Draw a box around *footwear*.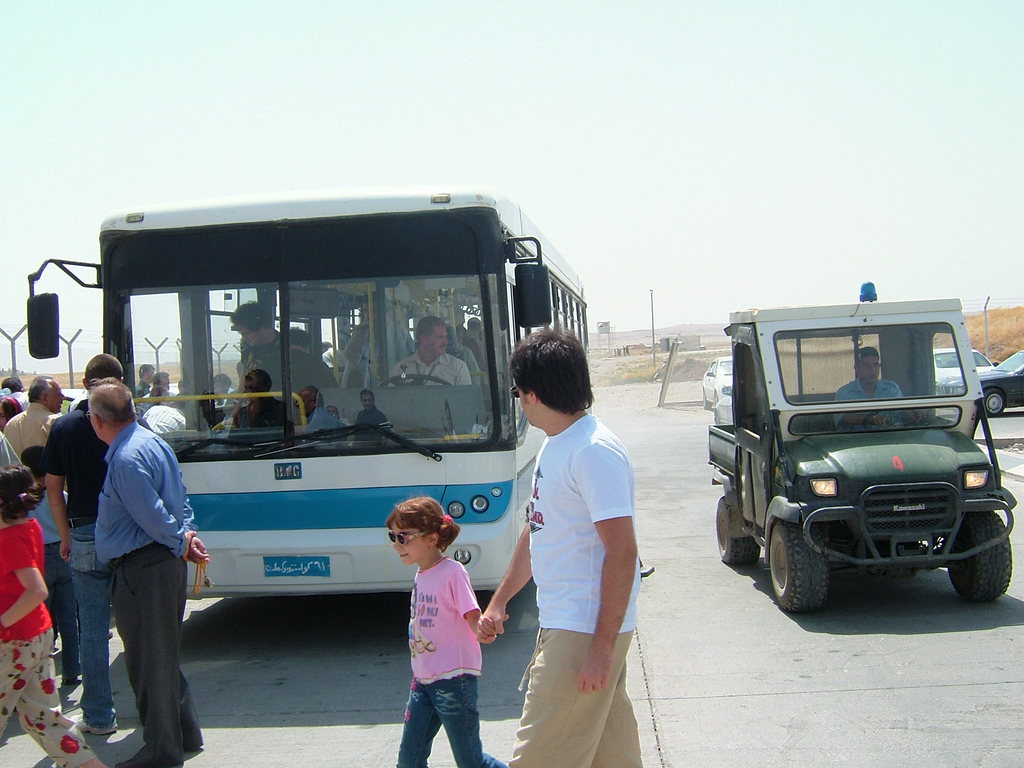
(left=124, top=730, right=202, bottom=749).
